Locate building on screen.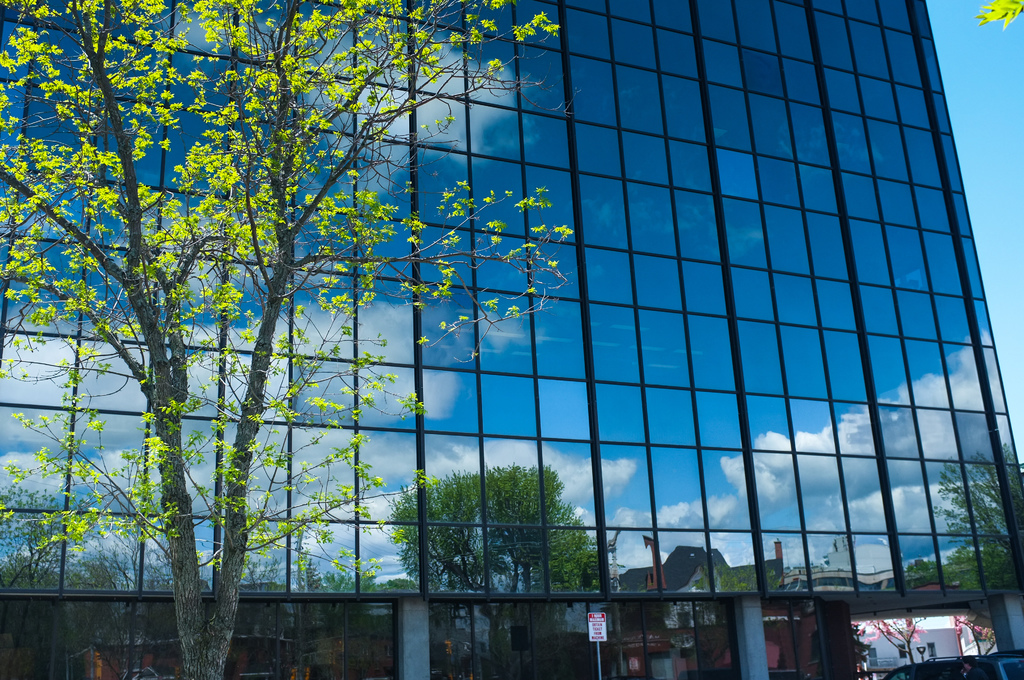
On screen at 0 0 1023 679.
